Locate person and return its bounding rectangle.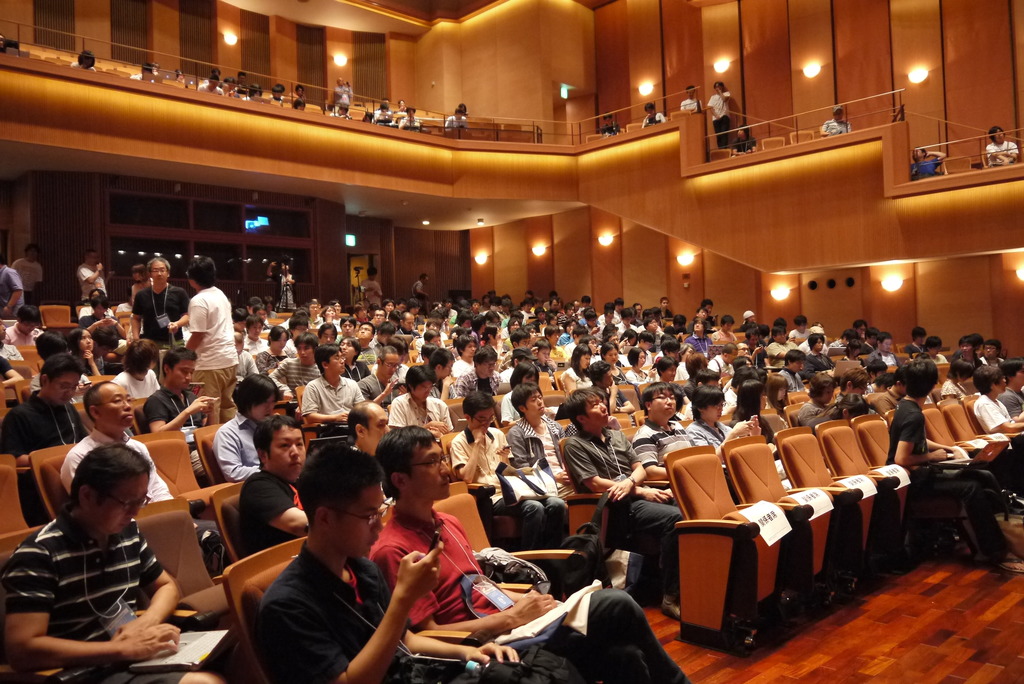
BBox(995, 357, 1023, 421).
